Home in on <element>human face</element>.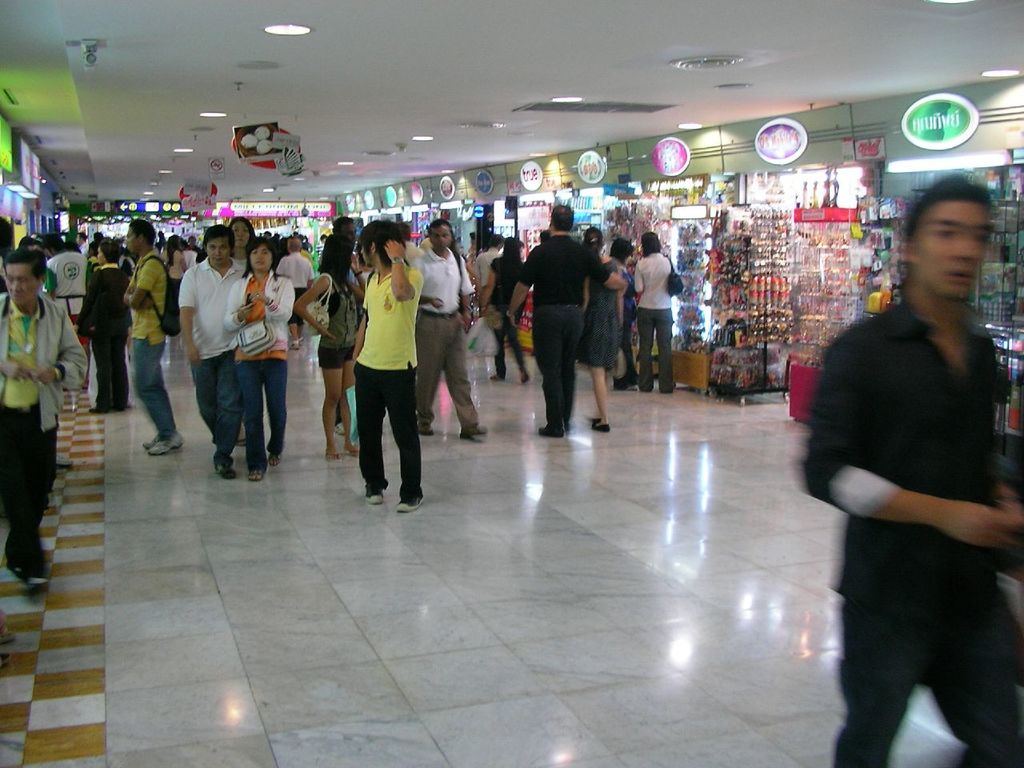
Homed in at locate(230, 222, 254, 251).
